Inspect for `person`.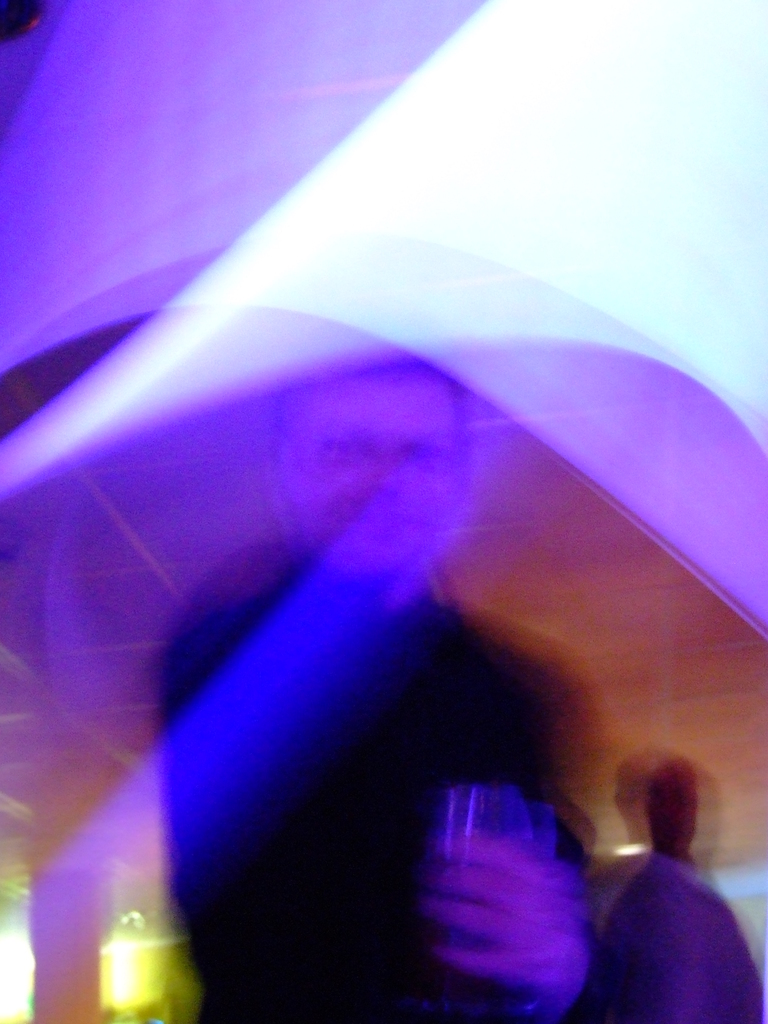
Inspection: (591, 727, 764, 1023).
